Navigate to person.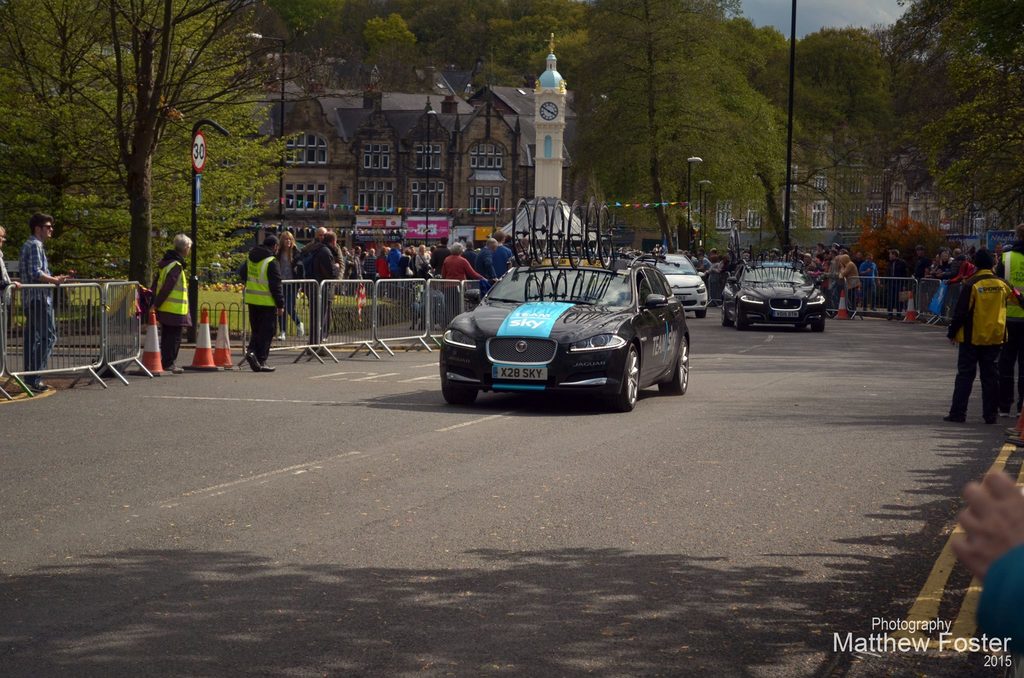
Navigation target: left=321, top=230, right=343, bottom=282.
